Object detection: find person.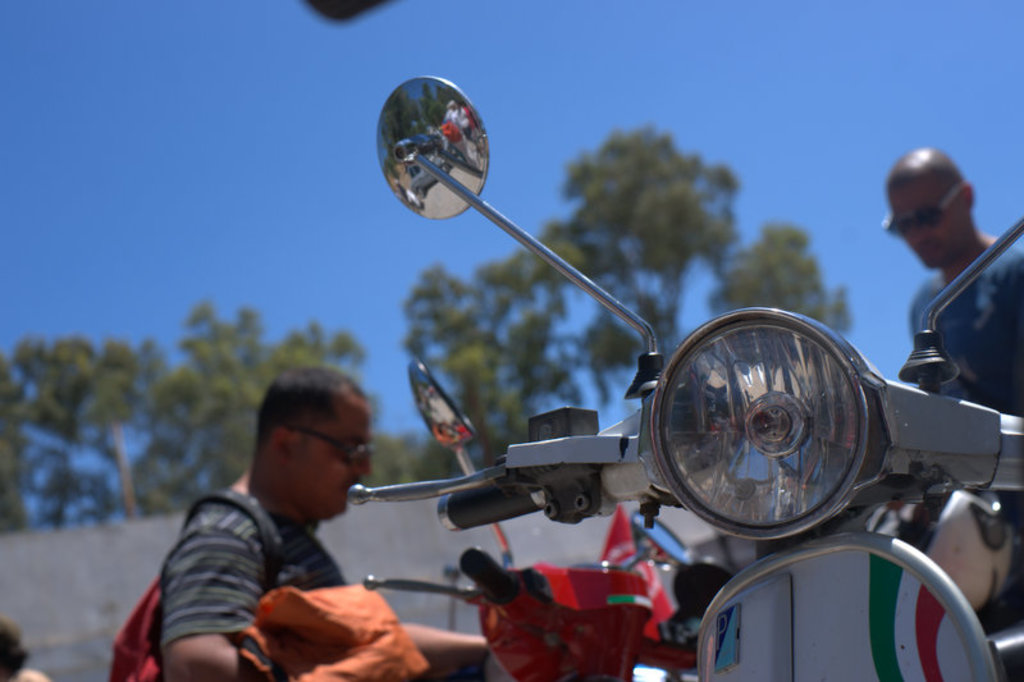
bbox(140, 357, 428, 681).
